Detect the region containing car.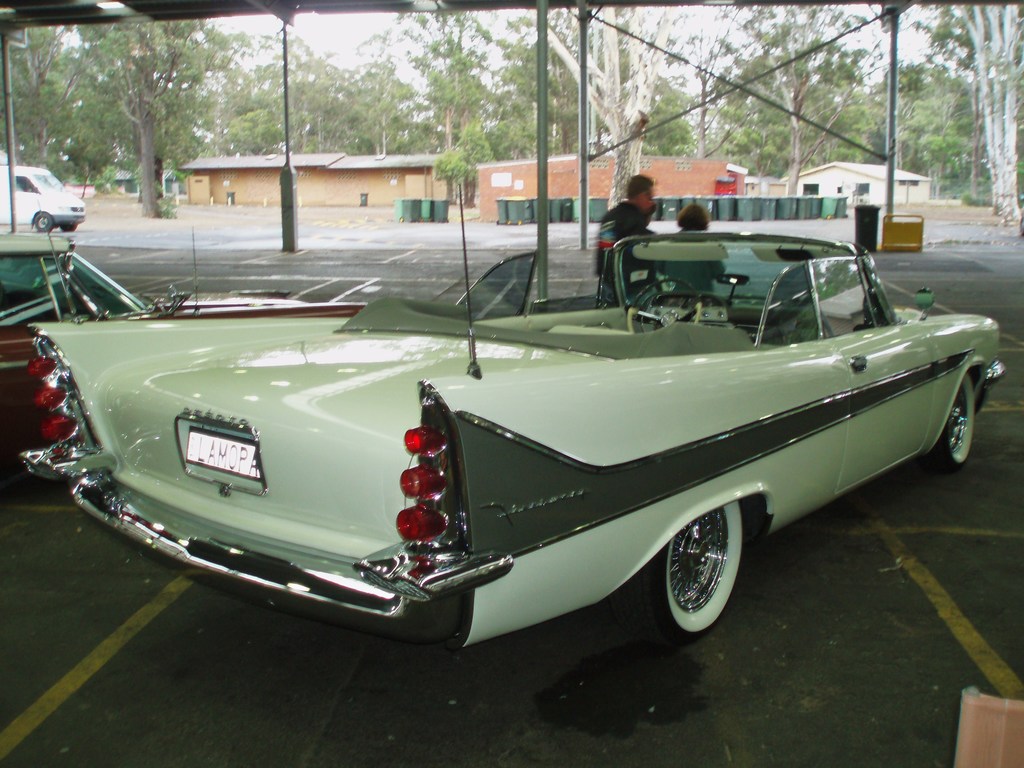
pyautogui.locateOnScreen(15, 231, 973, 657).
